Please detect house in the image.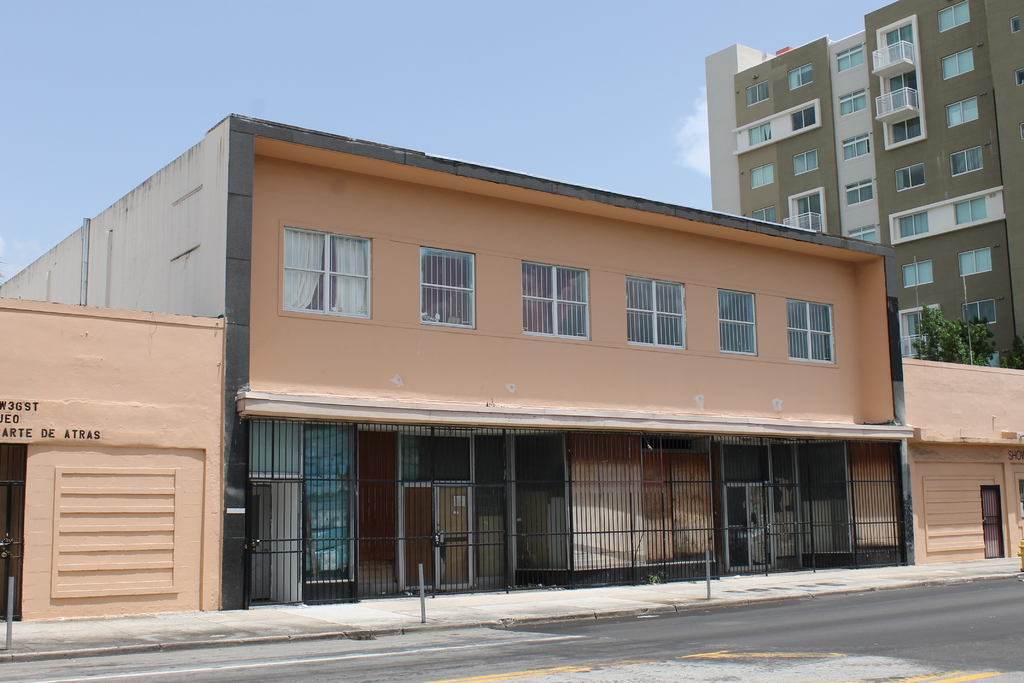
BBox(706, 0, 1023, 367).
